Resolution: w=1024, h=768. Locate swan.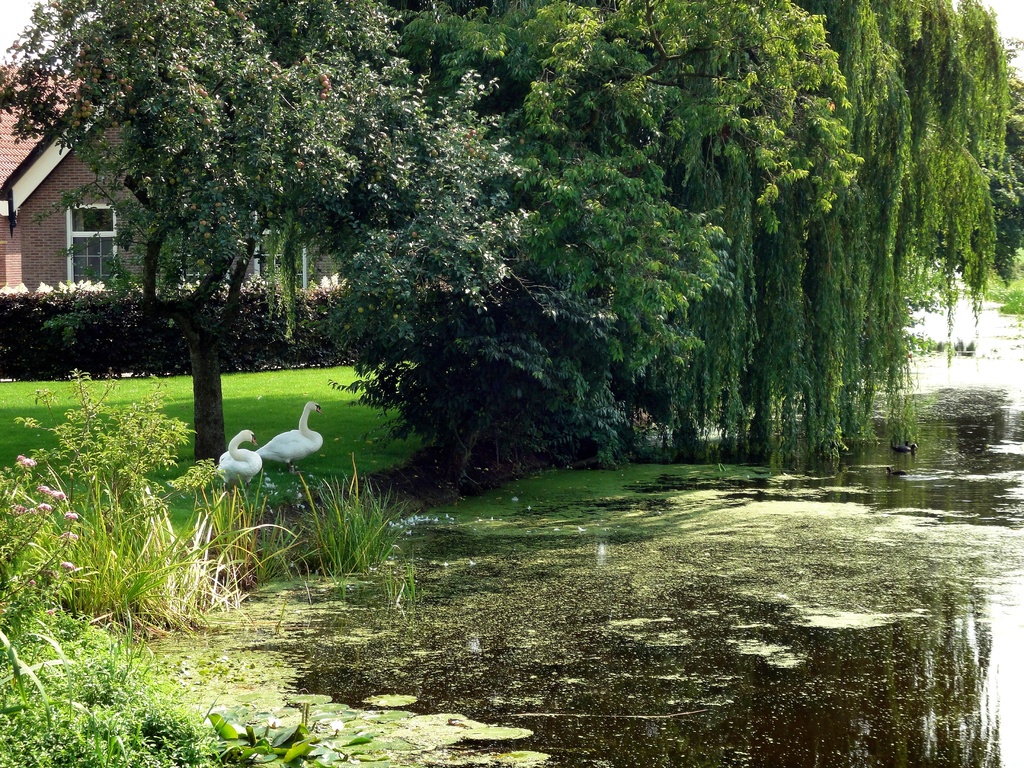
214/429/264/486.
